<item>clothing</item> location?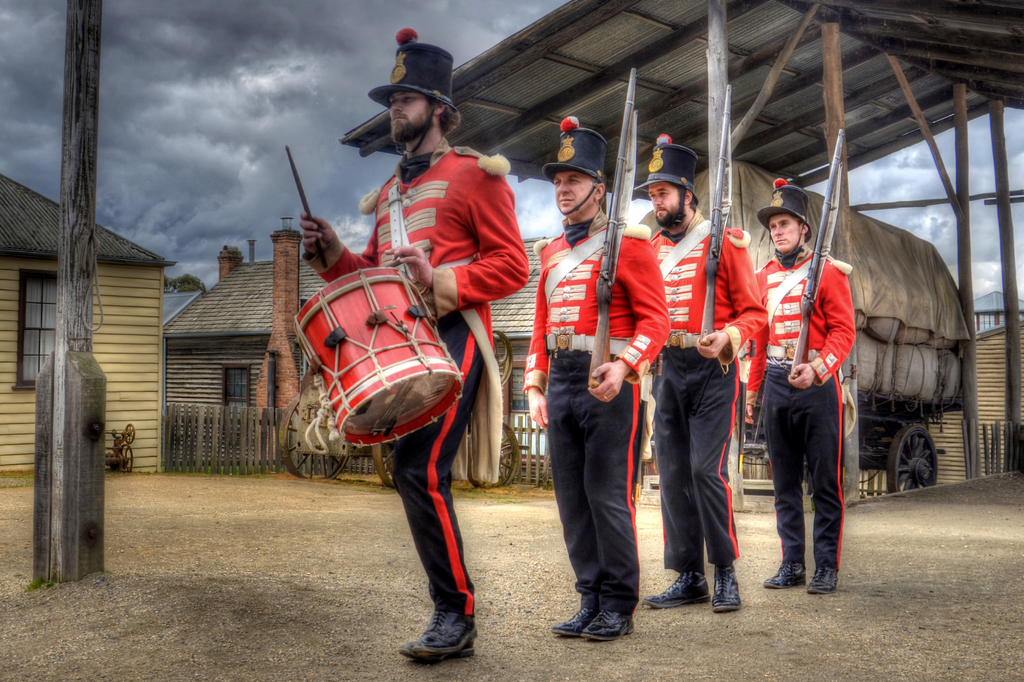
(308, 133, 521, 622)
